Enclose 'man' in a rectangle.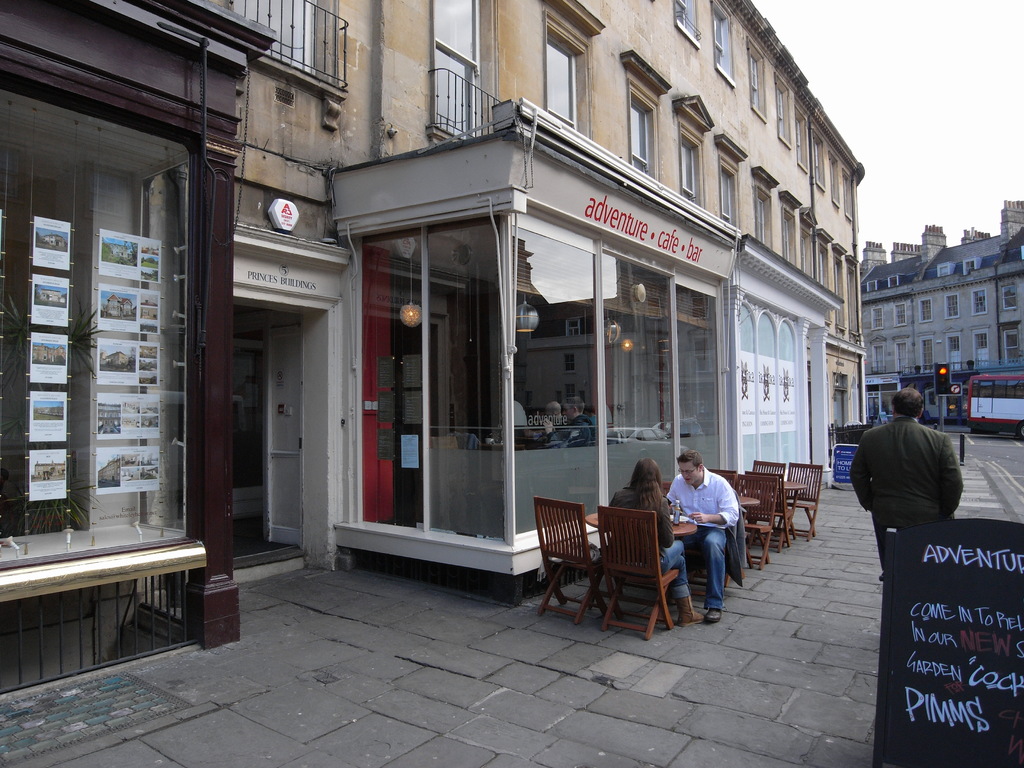
BBox(849, 385, 969, 591).
